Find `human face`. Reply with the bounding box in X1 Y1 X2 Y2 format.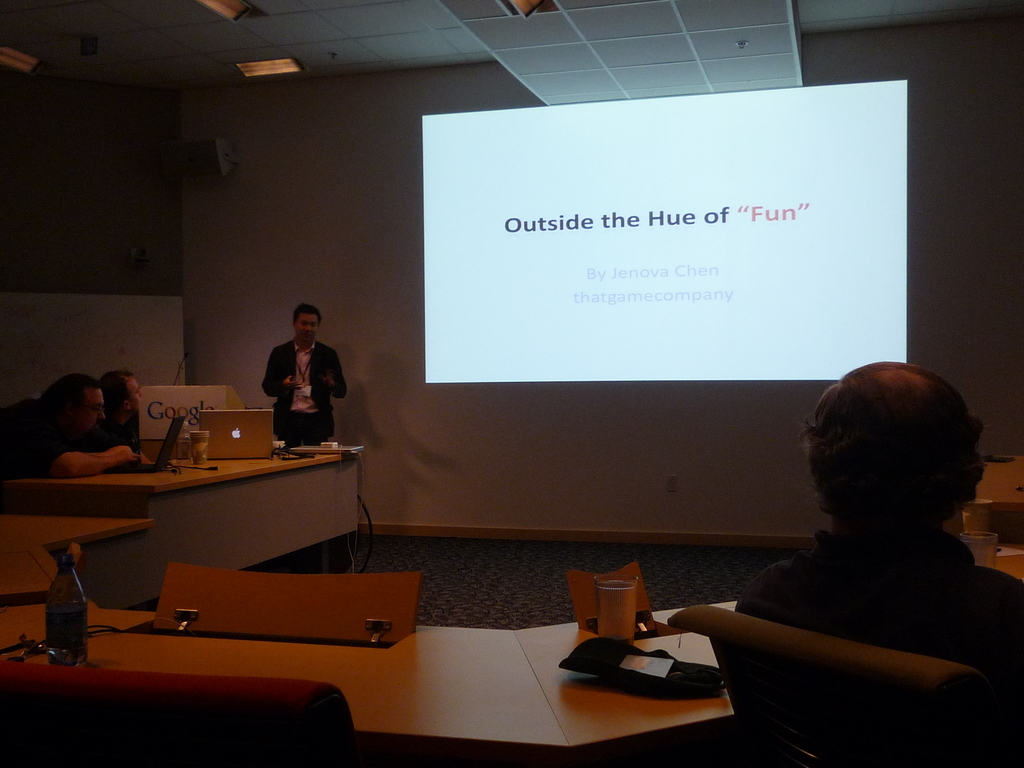
291 307 323 342.
